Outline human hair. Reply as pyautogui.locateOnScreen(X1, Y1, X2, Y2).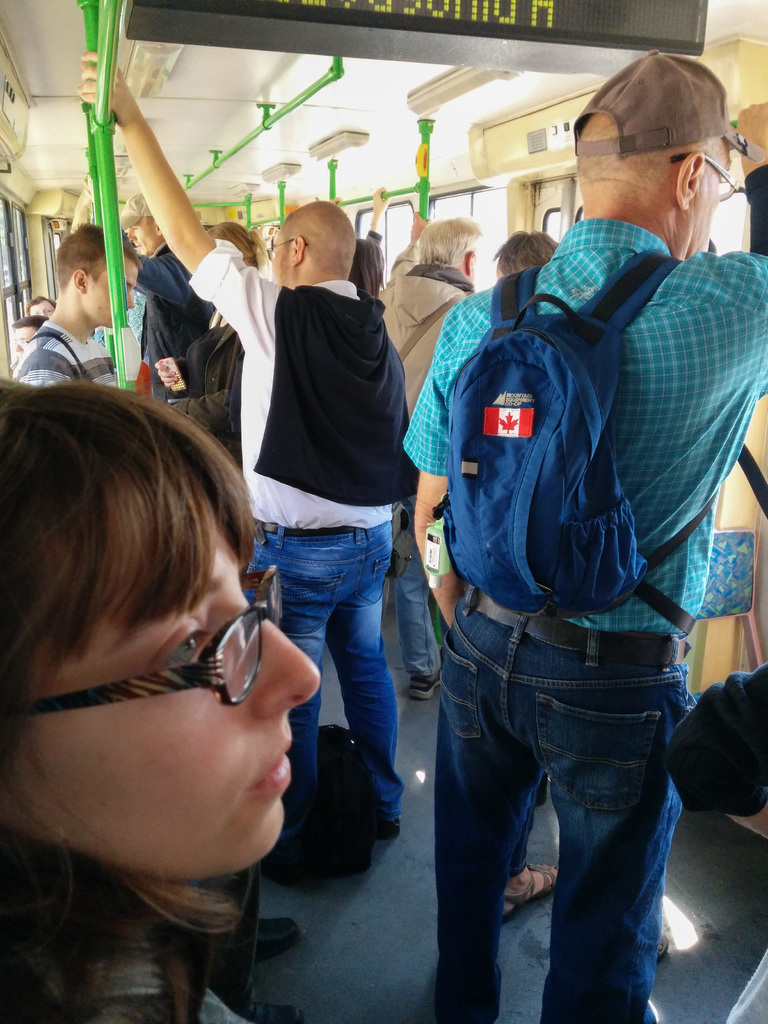
pyautogui.locateOnScreen(7, 309, 44, 333).
